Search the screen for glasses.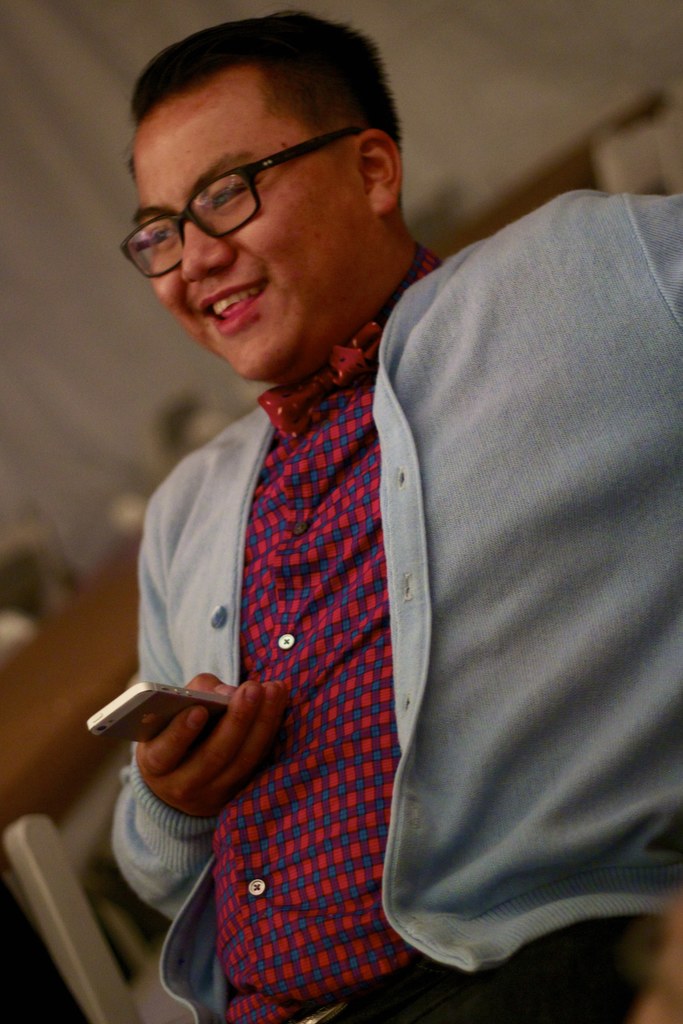
Found at x1=114 y1=118 x2=366 y2=287.
